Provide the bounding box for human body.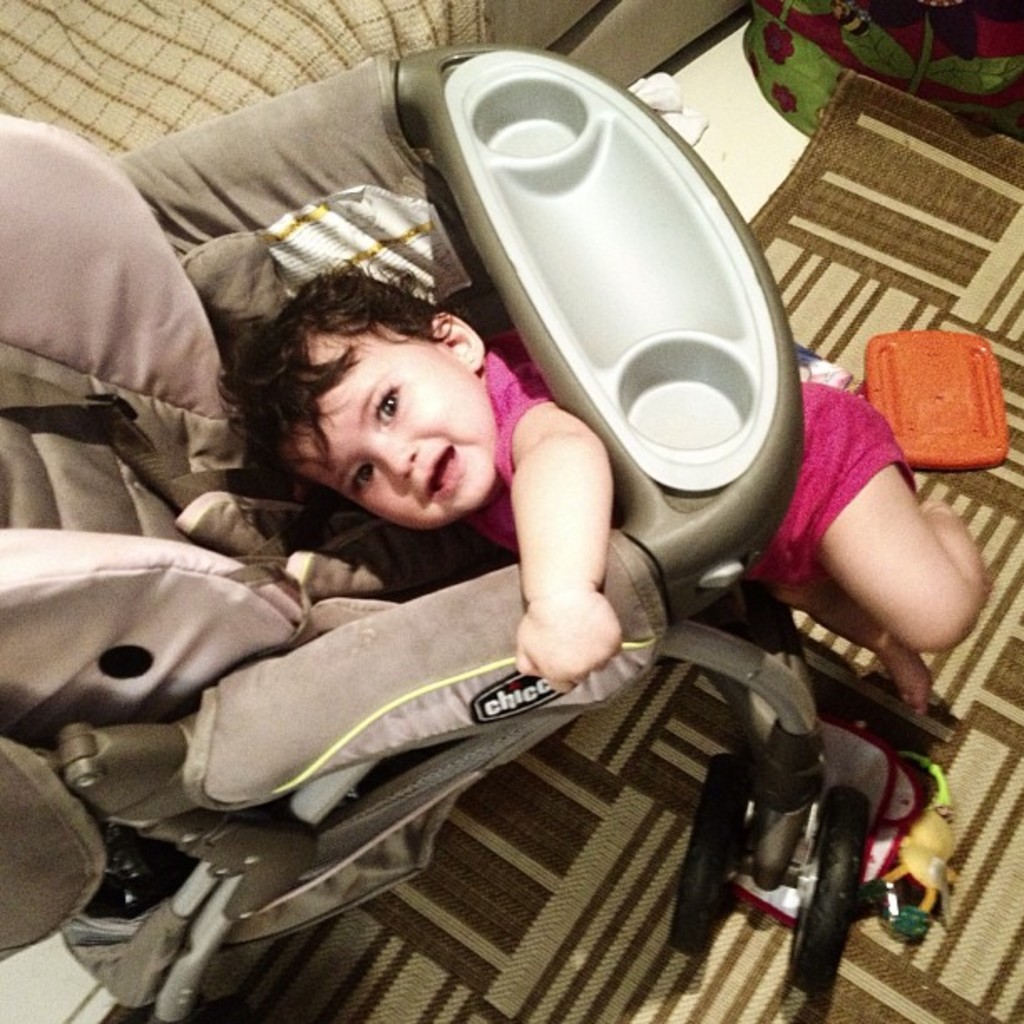
bbox(55, 30, 887, 1023).
